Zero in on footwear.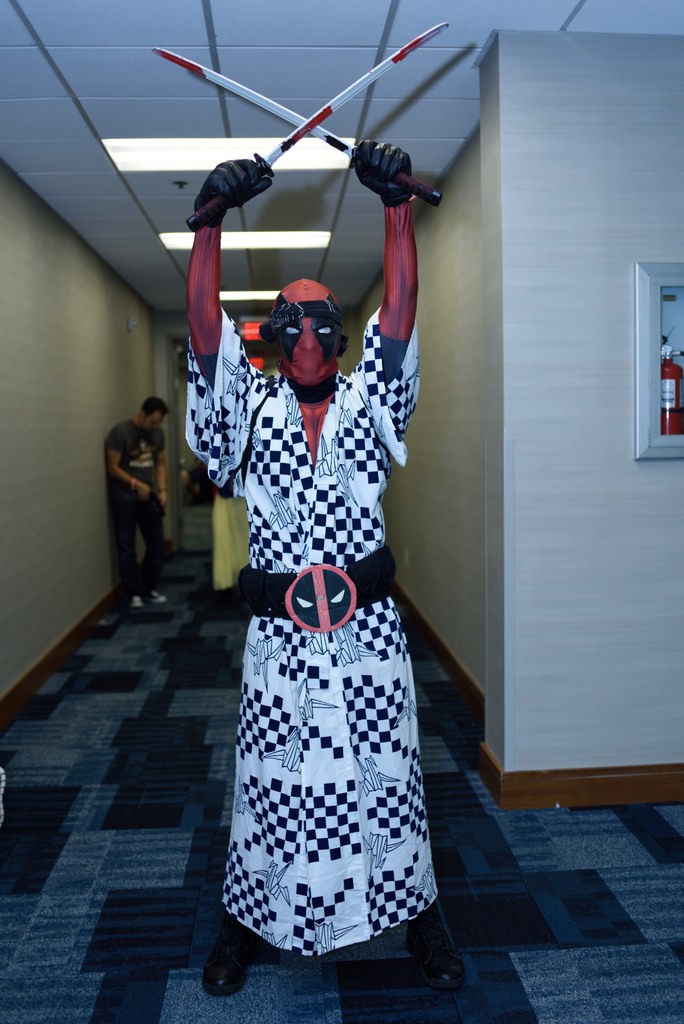
Zeroed in: BBox(195, 927, 281, 993).
